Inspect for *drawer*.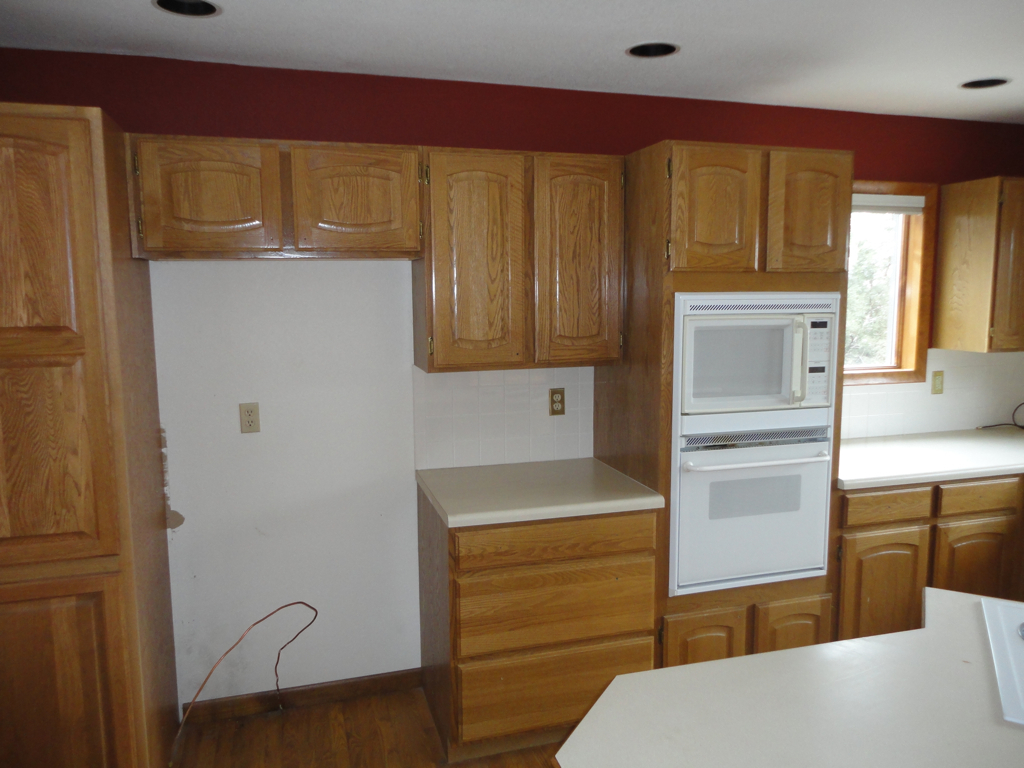
Inspection: left=460, top=638, right=654, bottom=740.
